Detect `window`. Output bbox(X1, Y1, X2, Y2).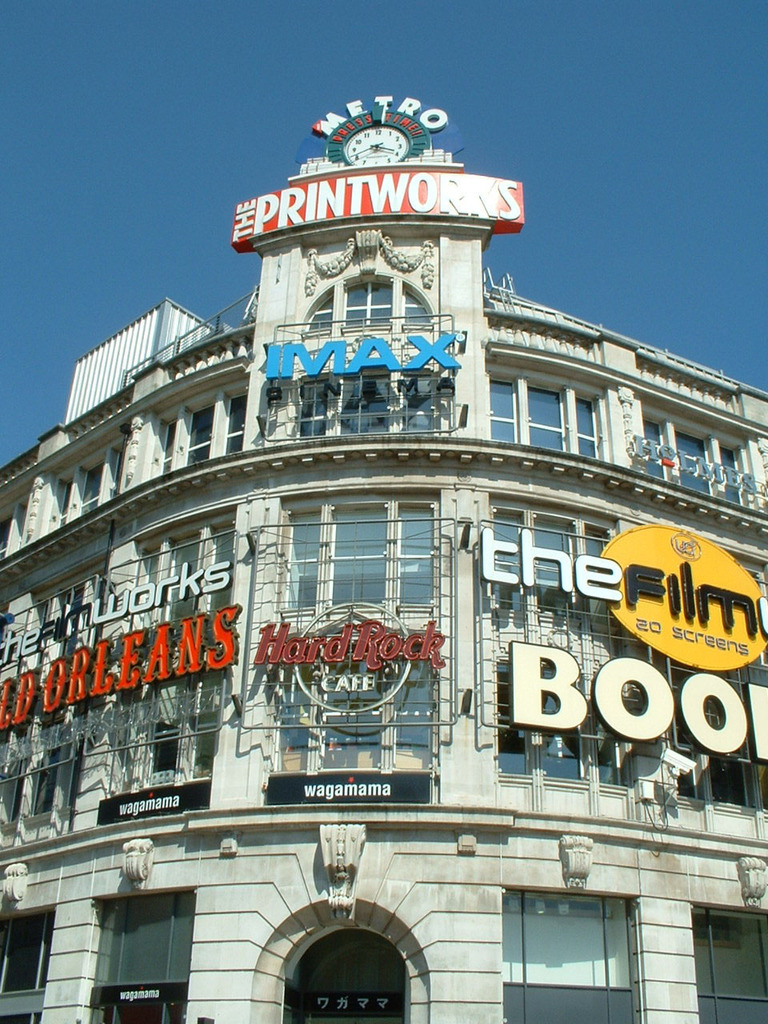
bbox(52, 445, 128, 528).
